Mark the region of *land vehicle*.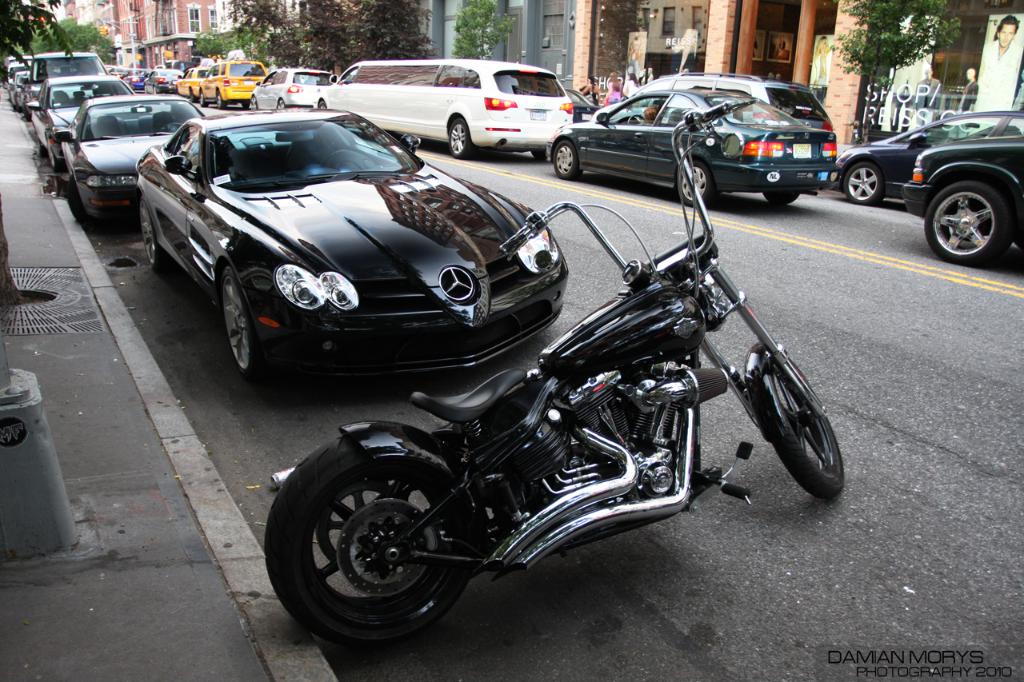
Region: left=17, top=38, right=106, bottom=105.
